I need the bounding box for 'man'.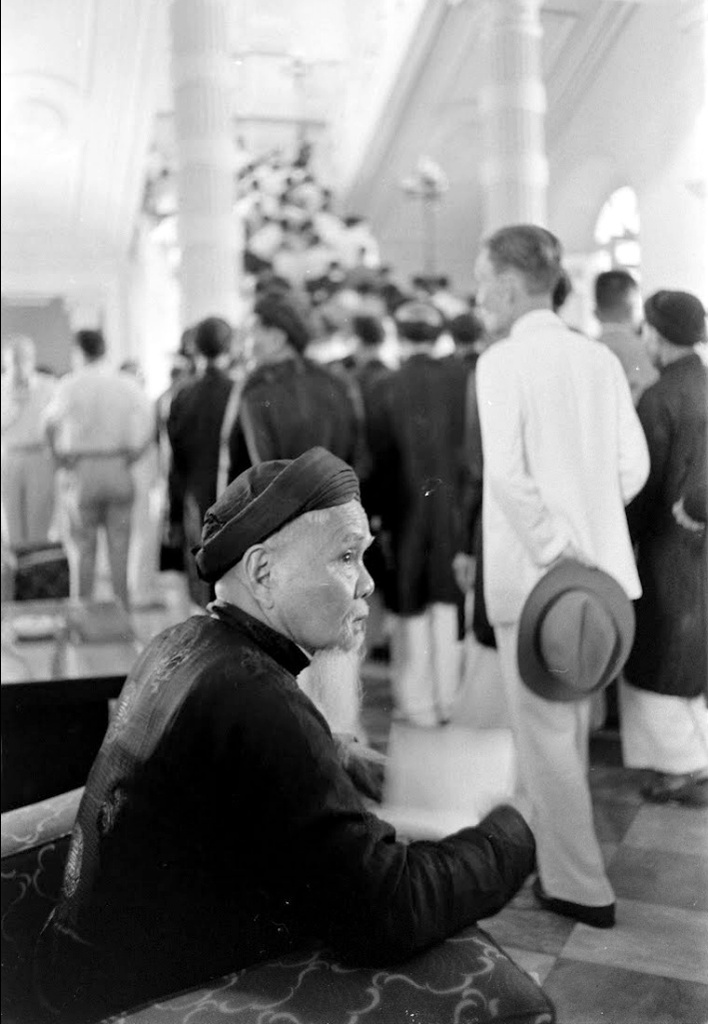
Here it is: bbox(40, 448, 542, 1023).
